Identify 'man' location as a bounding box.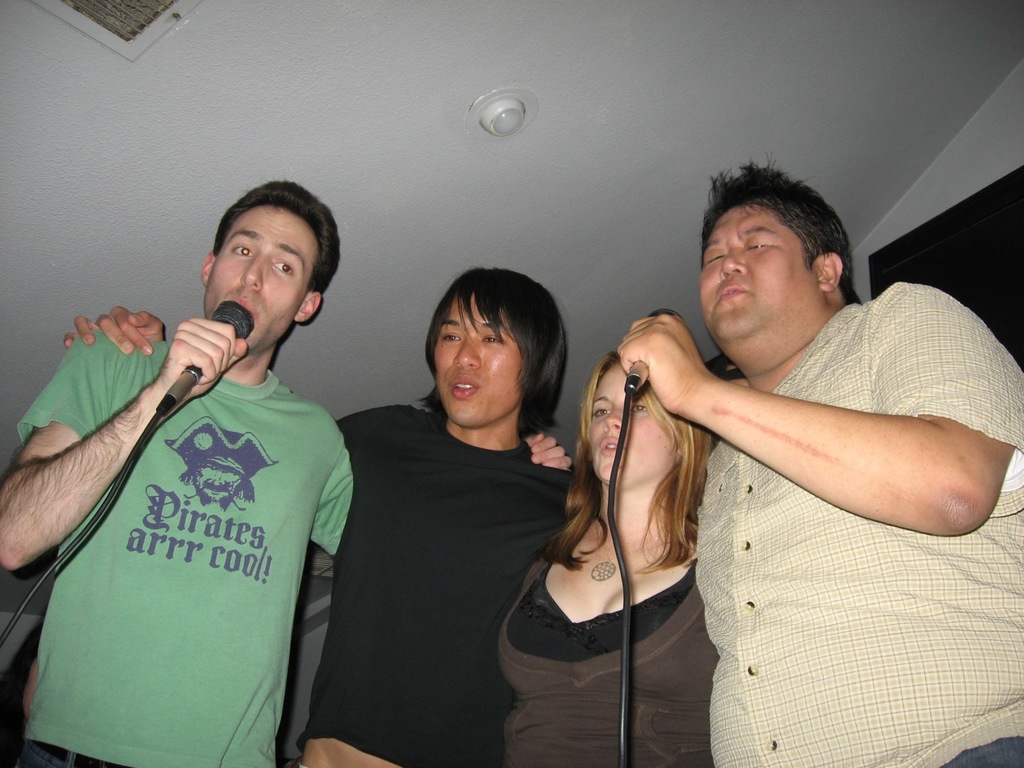
select_region(65, 266, 594, 767).
